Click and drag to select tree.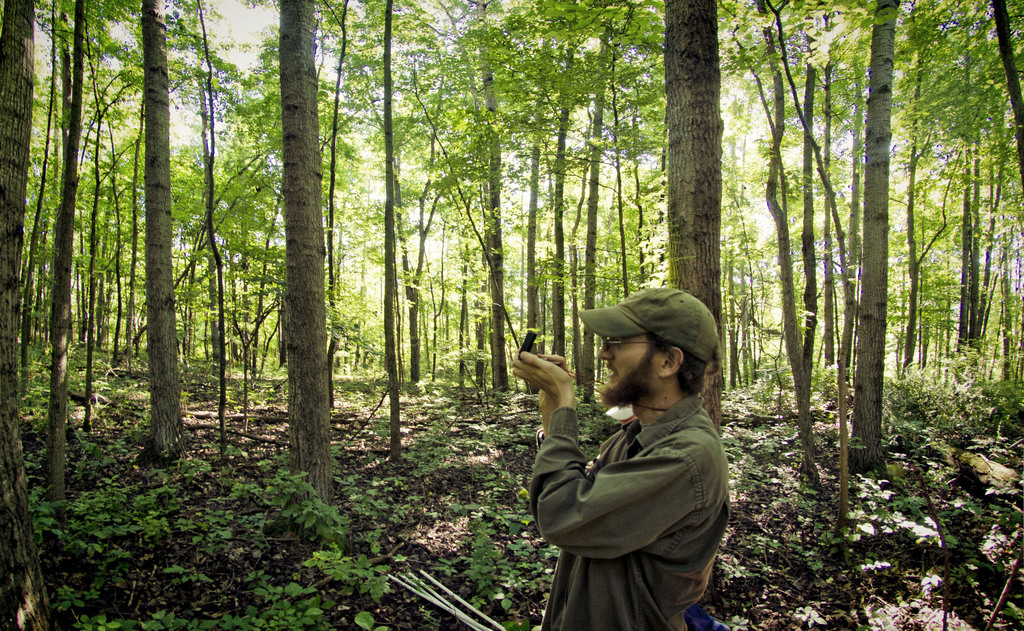
Selection: locate(893, 165, 977, 386).
